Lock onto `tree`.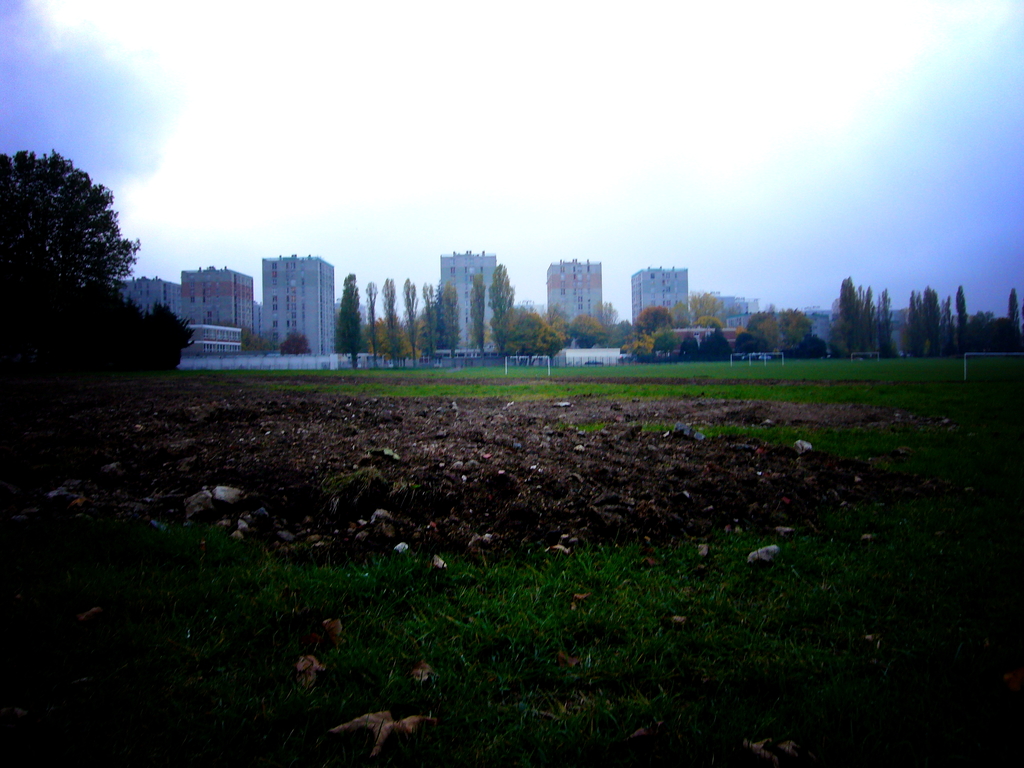
Locked: (x1=492, y1=261, x2=518, y2=360).
